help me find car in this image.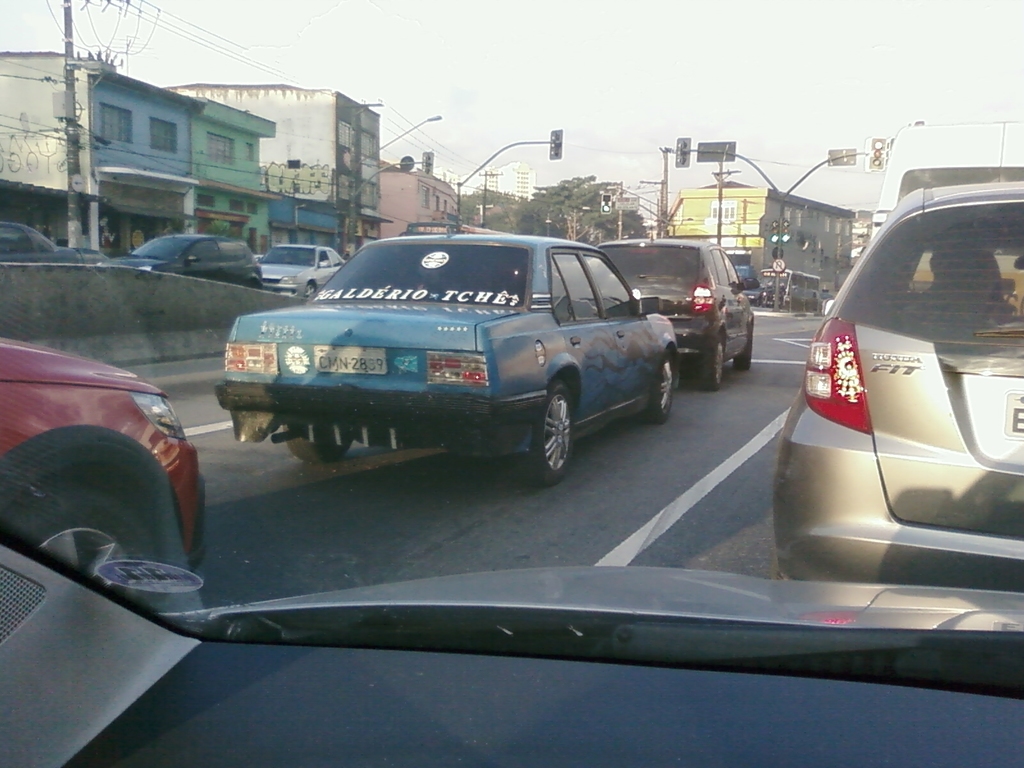
Found it: {"left": 204, "top": 221, "right": 705, "bottom": 487}.
